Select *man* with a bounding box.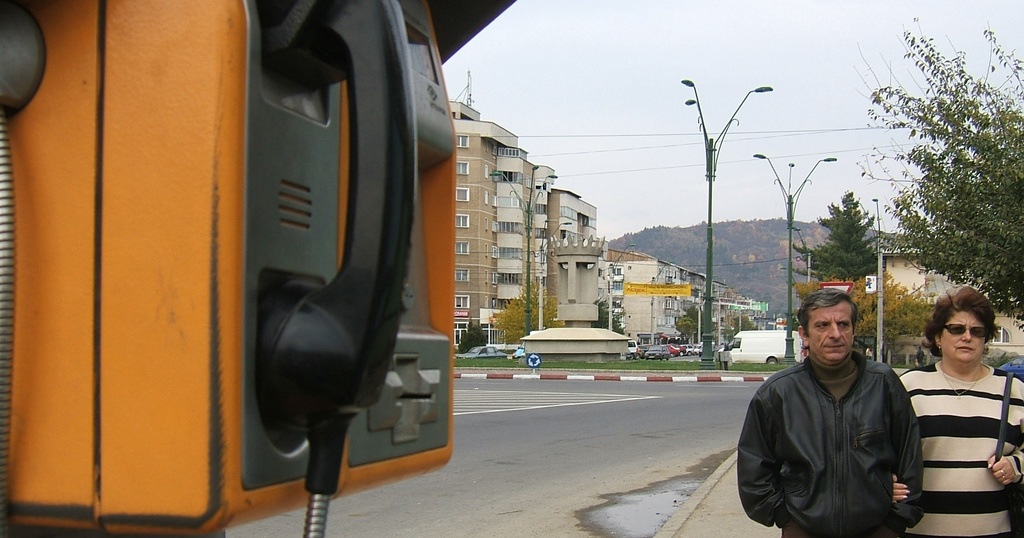
box(743, 287, 945, 537).
